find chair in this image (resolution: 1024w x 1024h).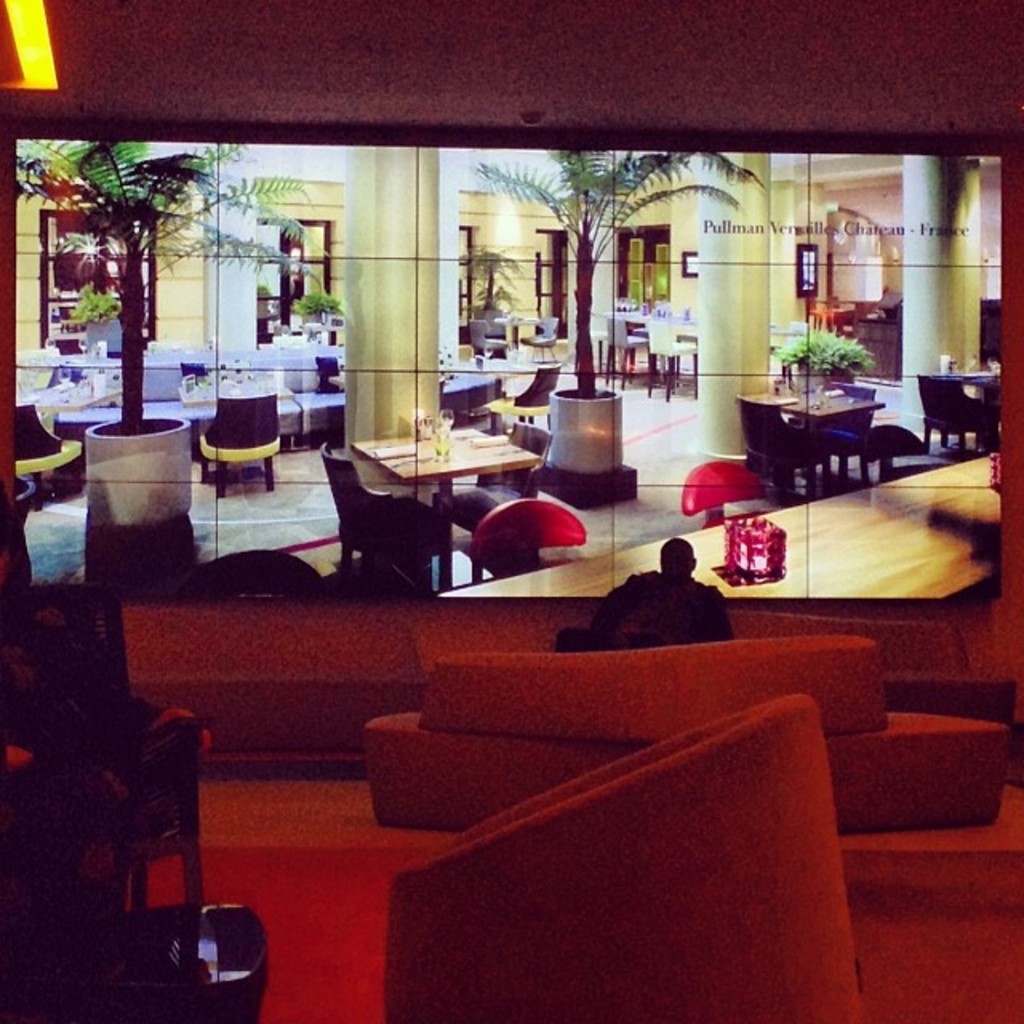
<region>11, 398, 83, 512</region>.
